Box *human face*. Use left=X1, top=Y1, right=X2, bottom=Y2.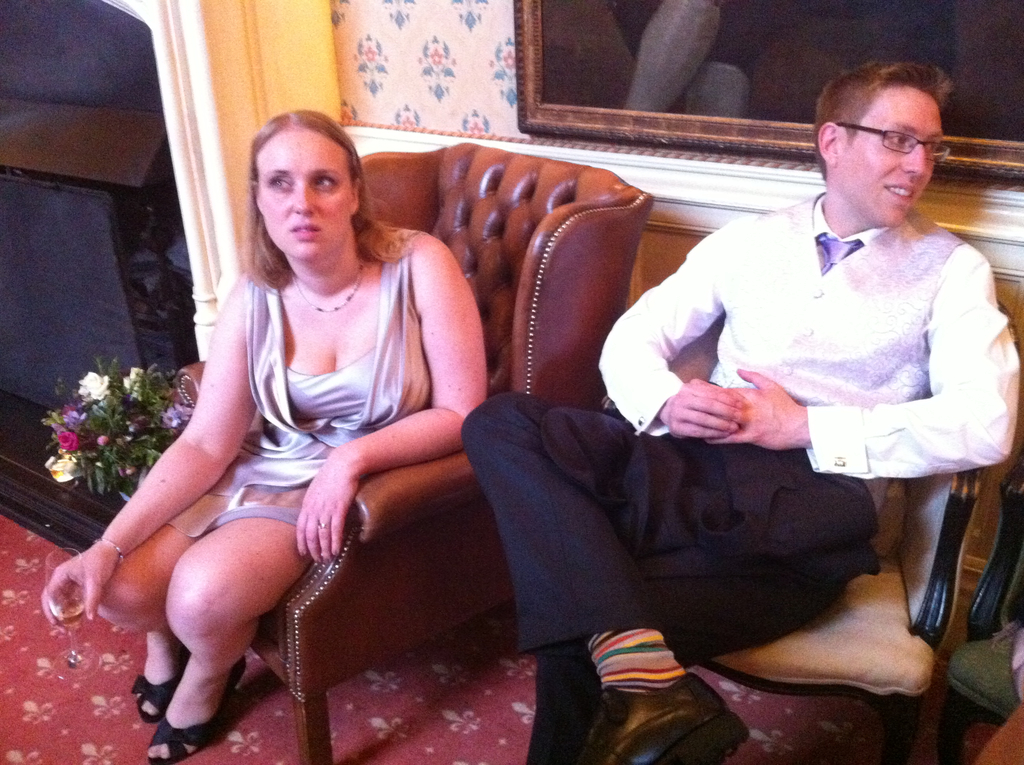
left=840, top=88, right=932, bottom=230.
